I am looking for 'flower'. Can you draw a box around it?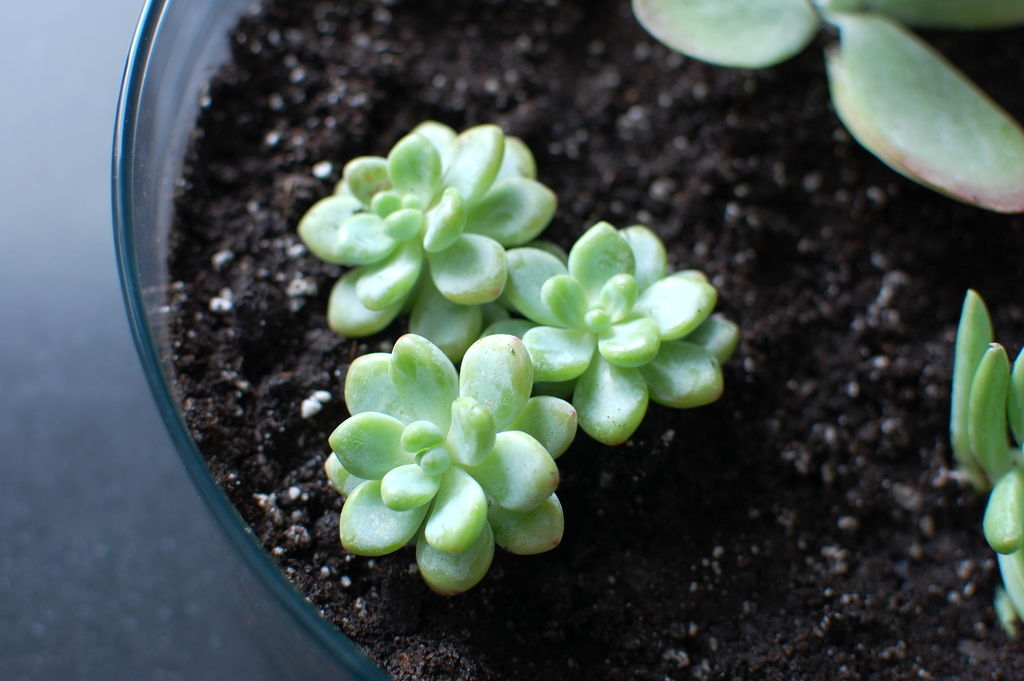
Sure, the bounding box is pyautogui.locateOnScreen(499, 220, 743, 443).
